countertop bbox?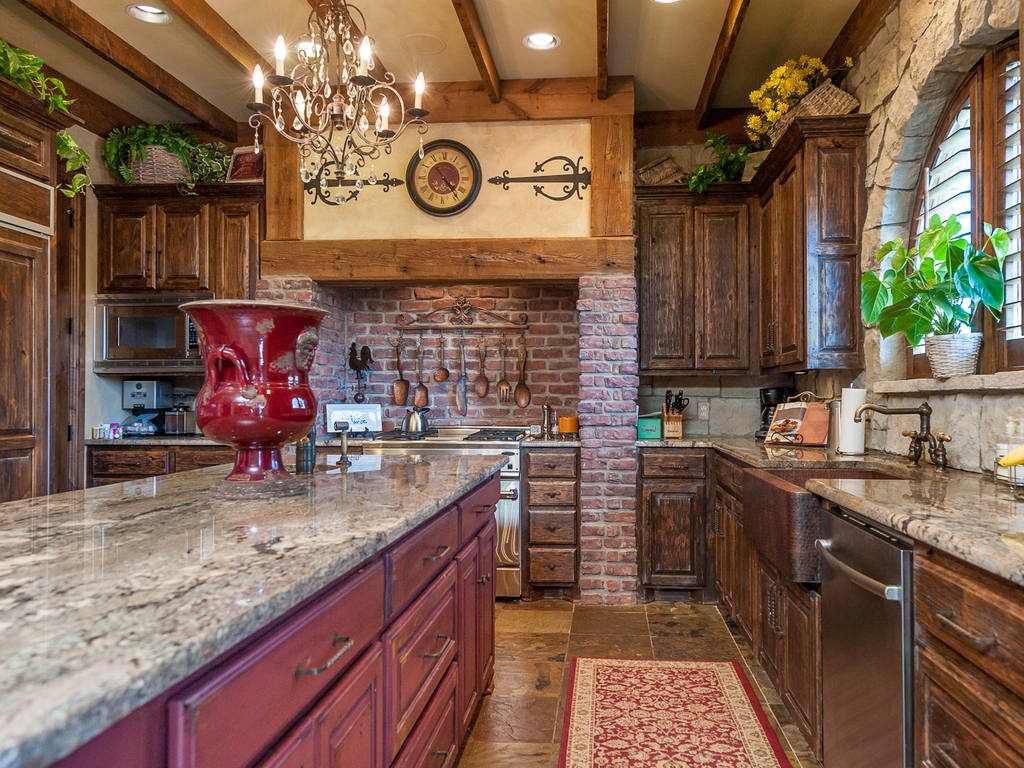
(x1=78, y1=431, x2=241, y2=488)
